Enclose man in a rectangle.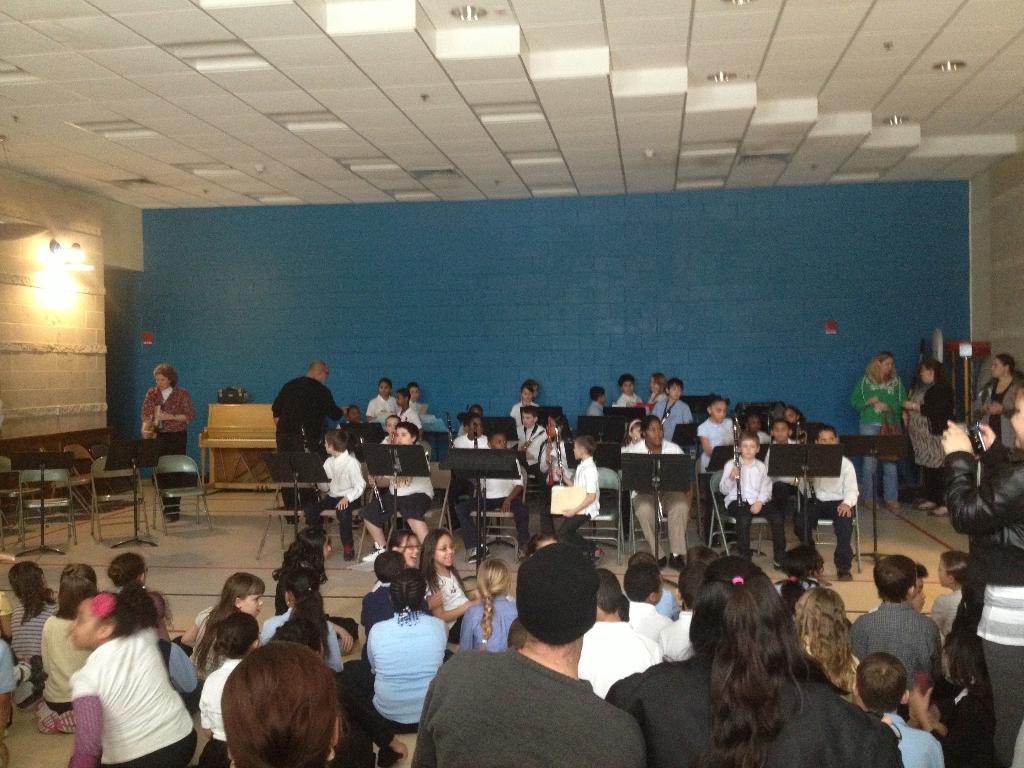
box=[271, 351, 339, 533].
